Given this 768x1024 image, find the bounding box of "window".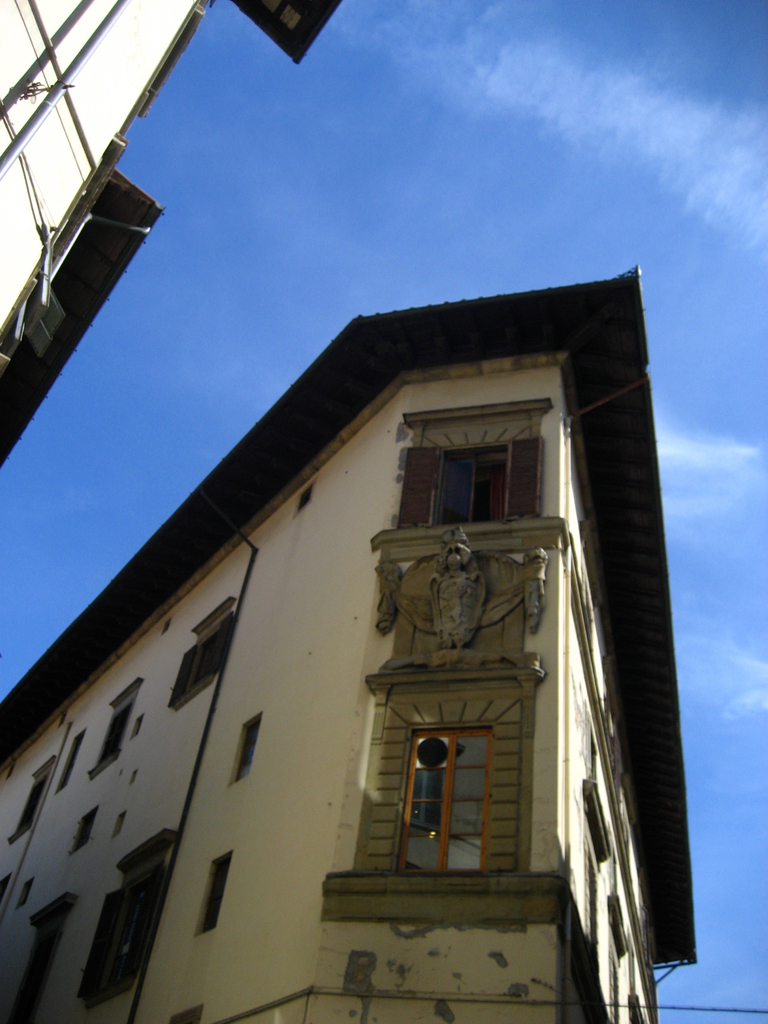
bbox(7, 896, 79, 1023).
